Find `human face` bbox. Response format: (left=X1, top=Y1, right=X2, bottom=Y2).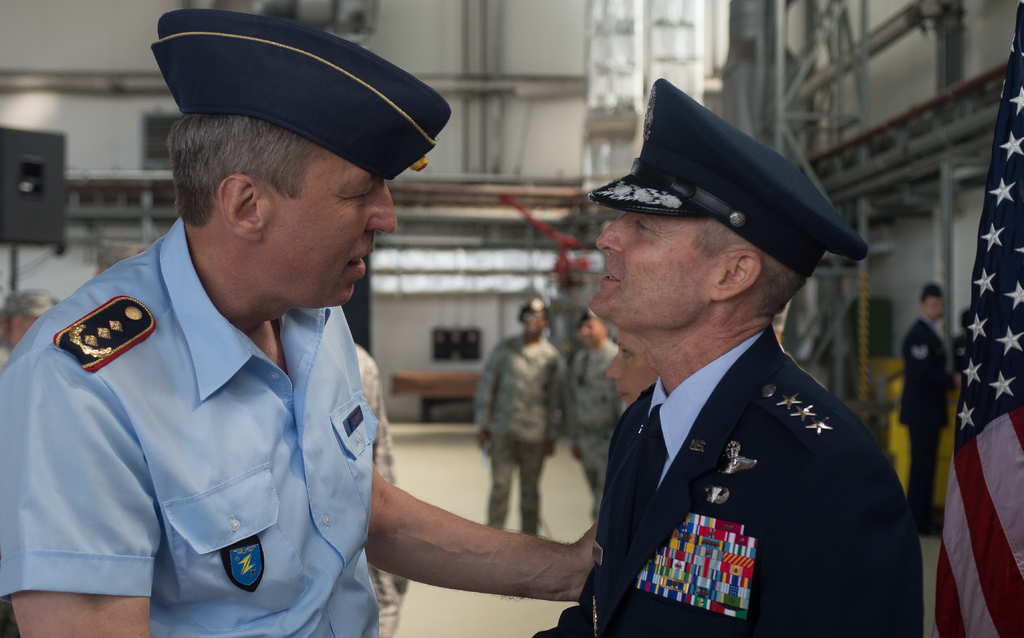
(left=590, top=214, right=709, bottom=332).
